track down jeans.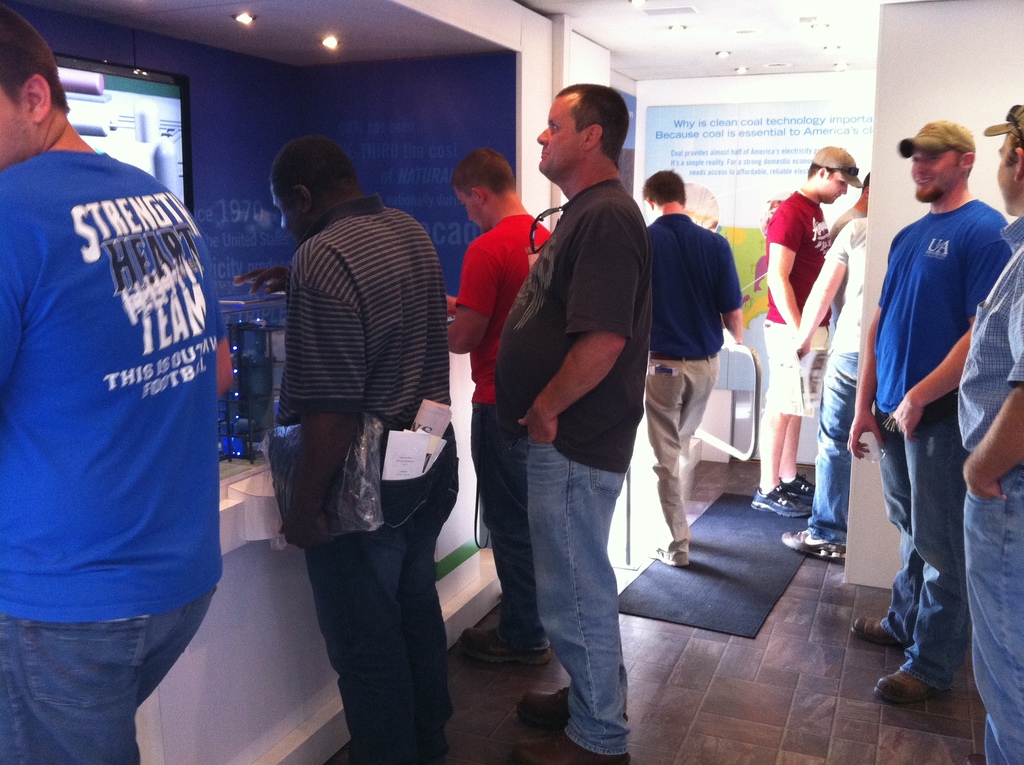
Tracked to pyautogui.locateOnScreen(463, 403, 537, 651).
